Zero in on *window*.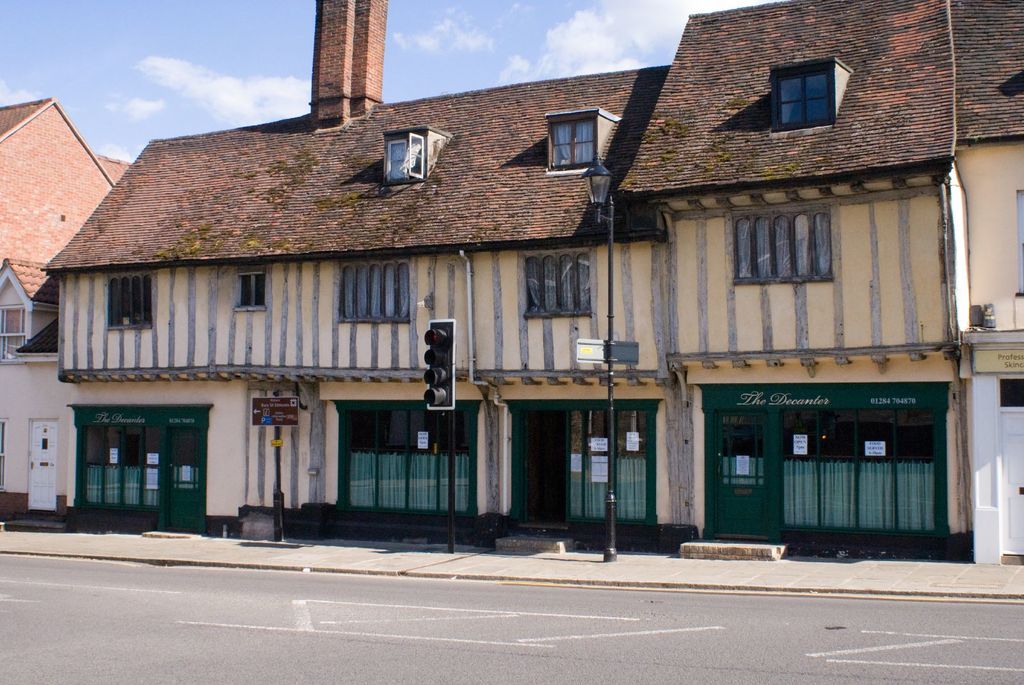
Zeroed in: [518, 243, 597, 319].
